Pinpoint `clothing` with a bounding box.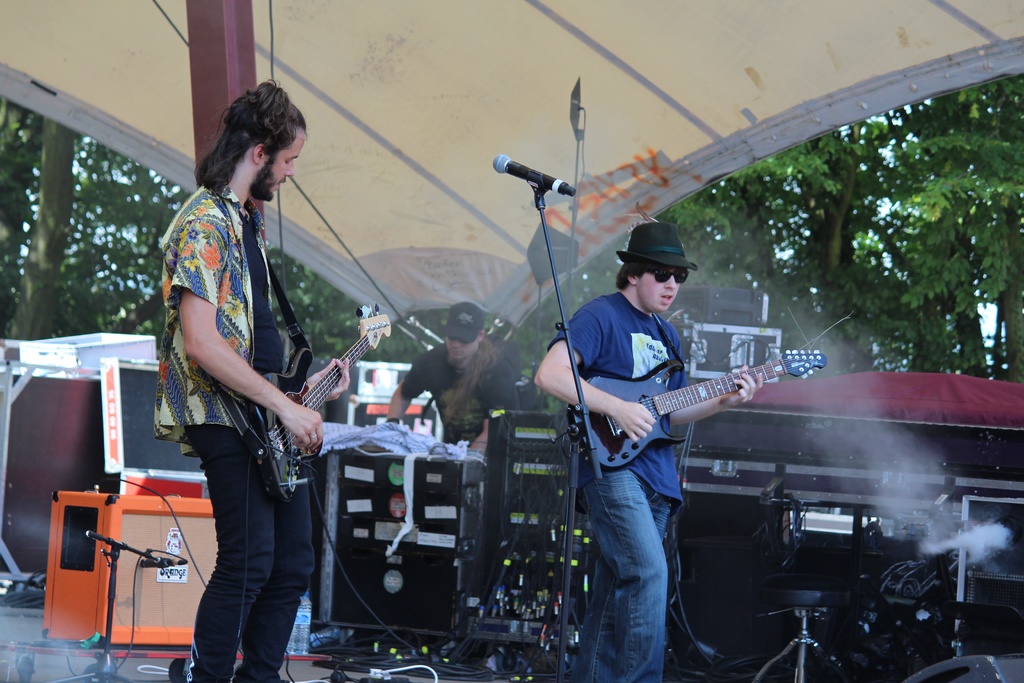
(left=159, top=105, right=326, bottom=638).
